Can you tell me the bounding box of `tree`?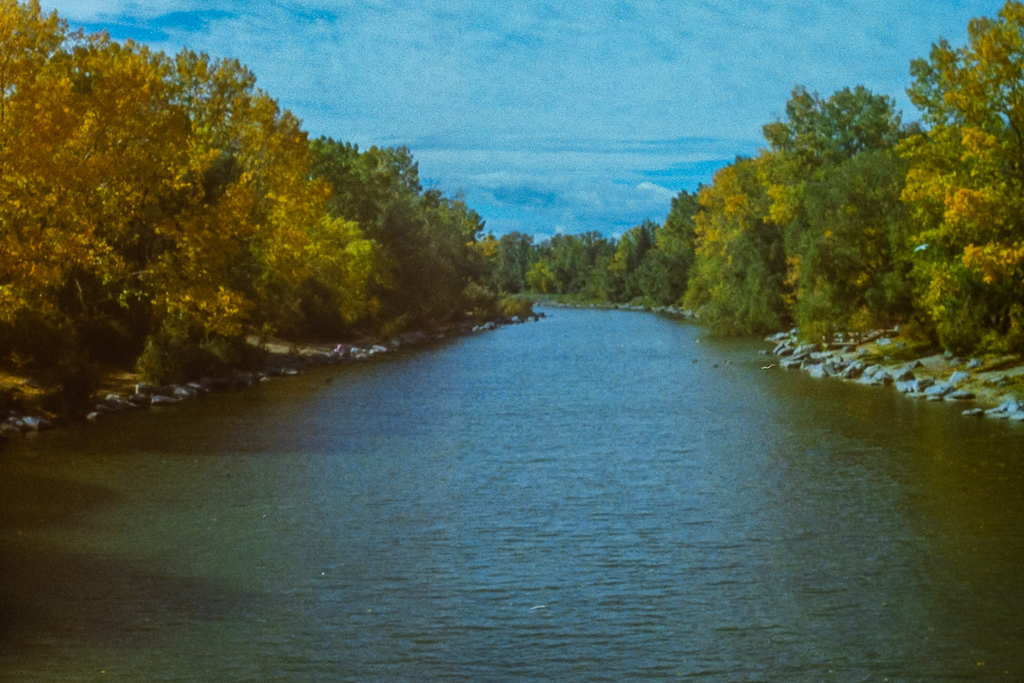
x1=332 y1=138 x2=439 y2=334.
